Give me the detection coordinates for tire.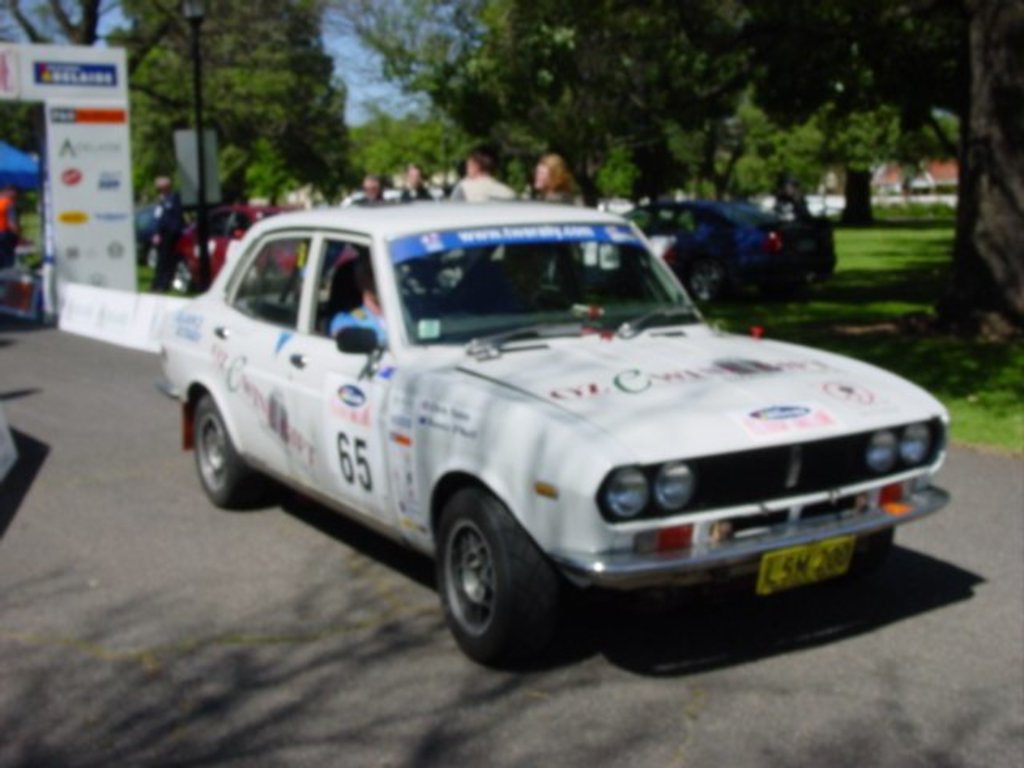
bbox(784, 525, 896, 606).
